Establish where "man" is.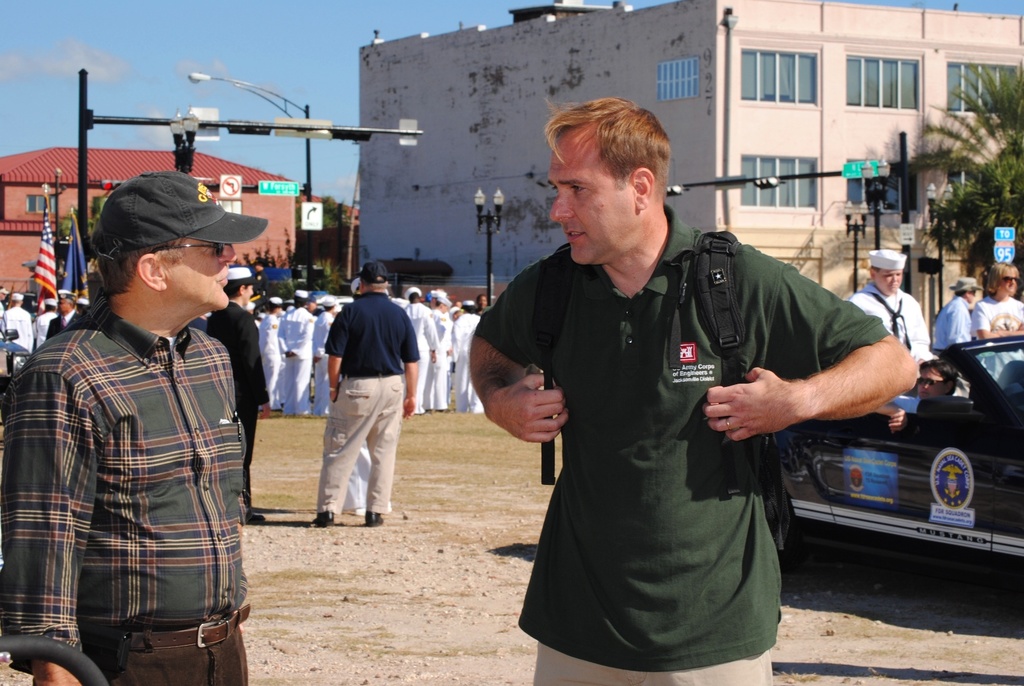
Established at [869,363,961,432].
